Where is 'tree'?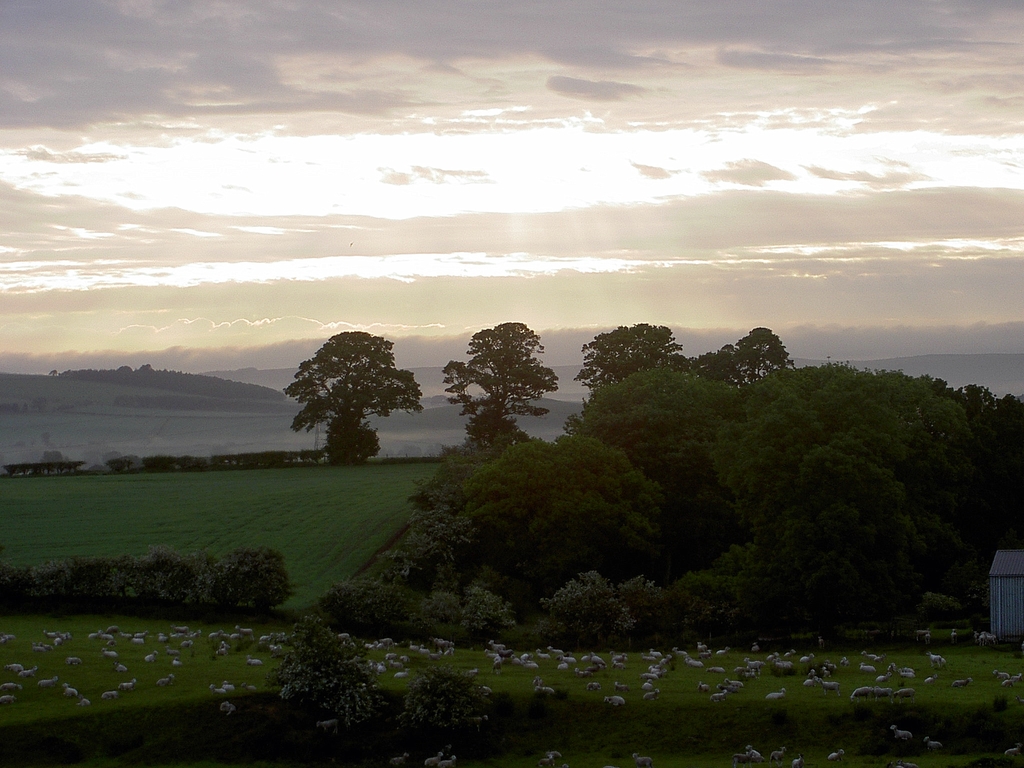
(40, 433, 49, 447).
